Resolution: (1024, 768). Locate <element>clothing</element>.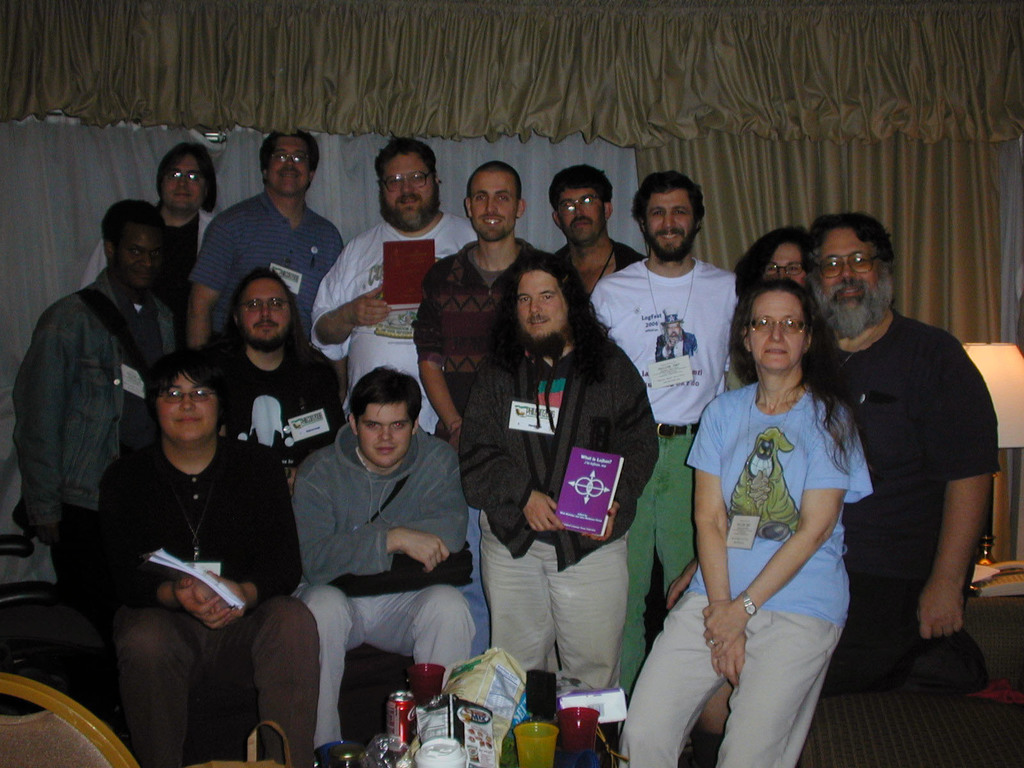
region(823, 307, 1019, 736).
